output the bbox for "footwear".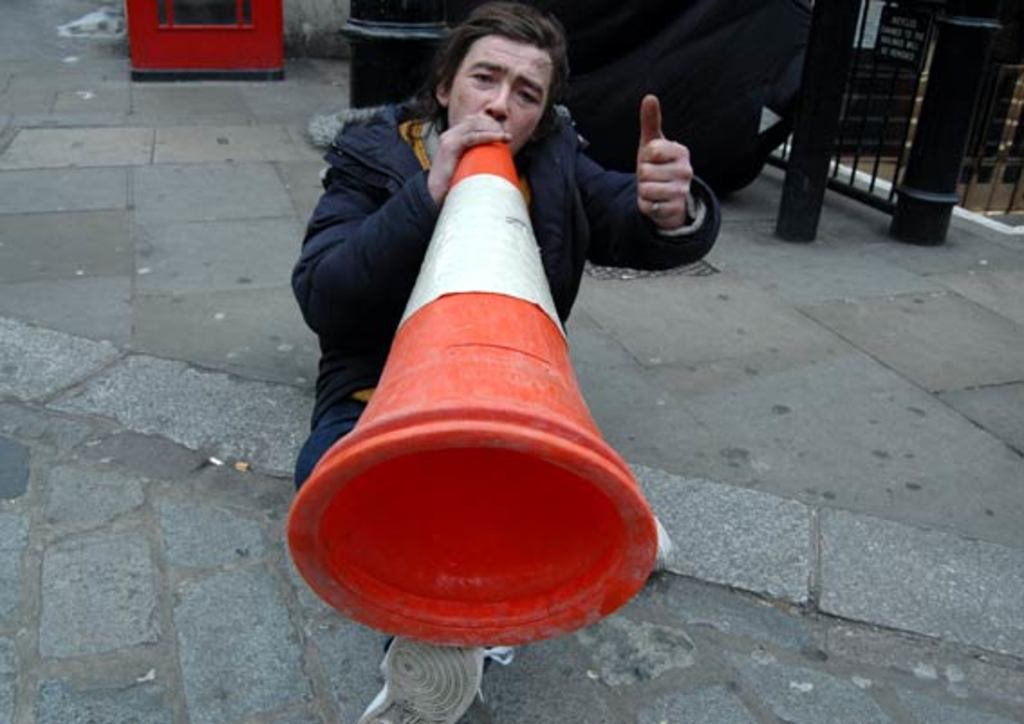
bbox=(358, 634, 517, 722).
